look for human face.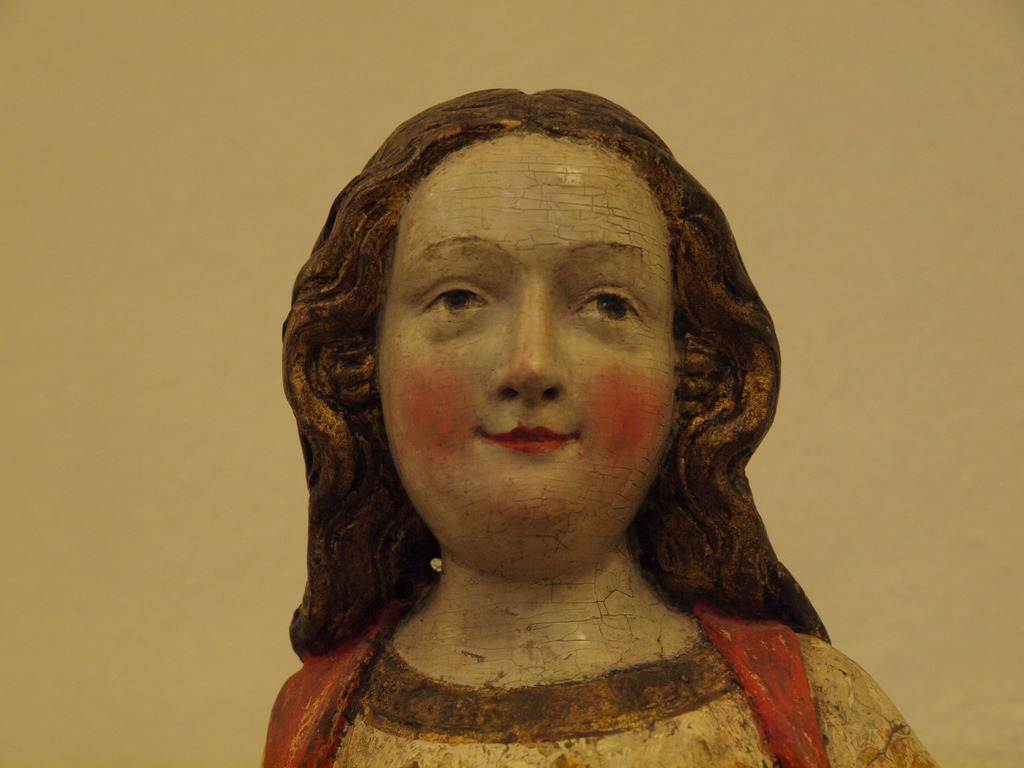
Found: crop(379, 126, 675, 529).
